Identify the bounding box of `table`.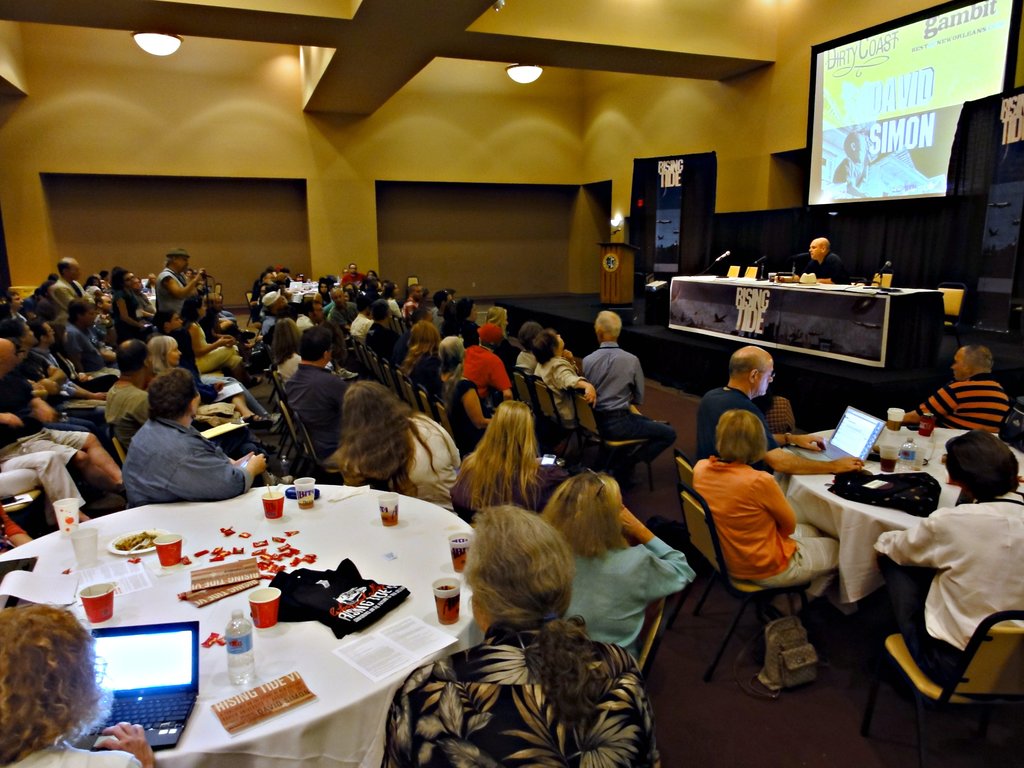
[x1=773, y1=424, x2=1023, y2=627].
